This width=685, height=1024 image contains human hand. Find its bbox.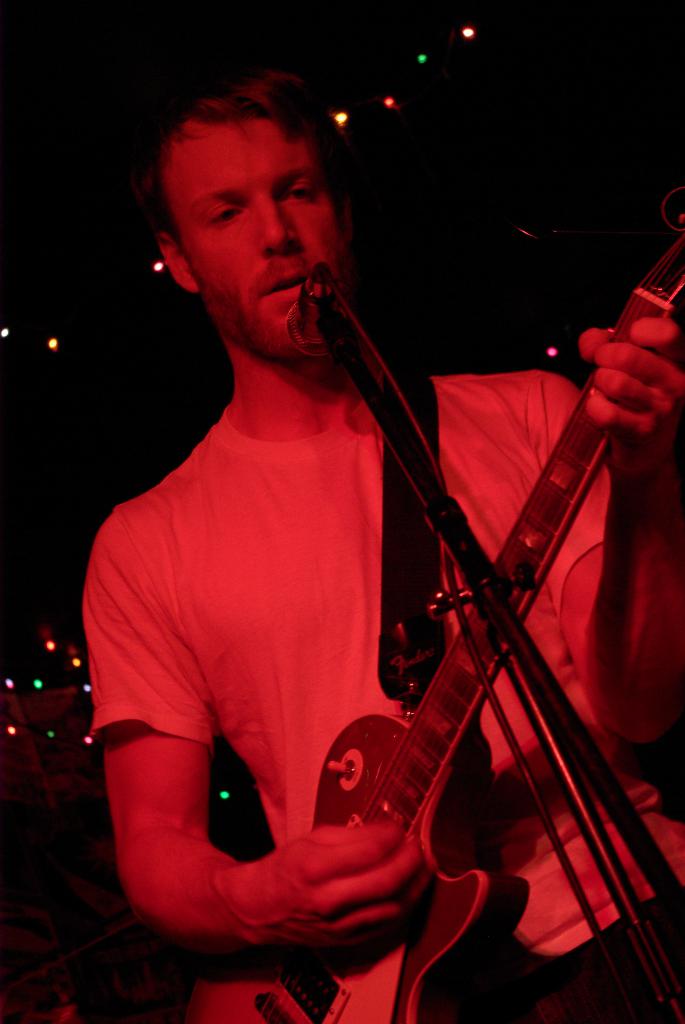
(249,818,437,956).
